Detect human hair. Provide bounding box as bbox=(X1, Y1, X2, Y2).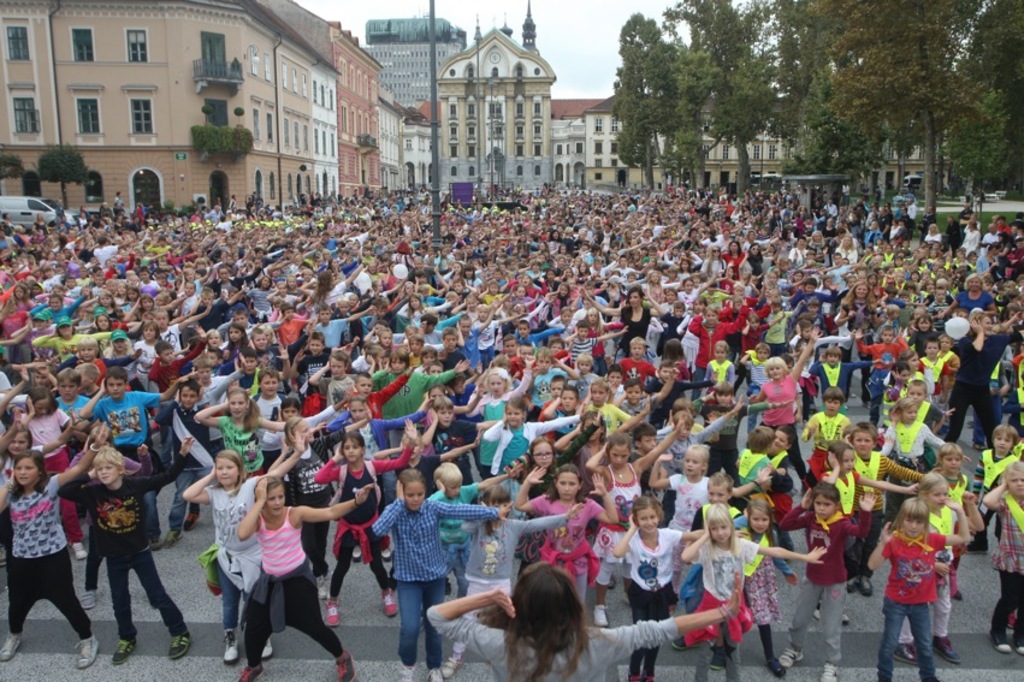
bbox=(94, 446, 125, 467).
